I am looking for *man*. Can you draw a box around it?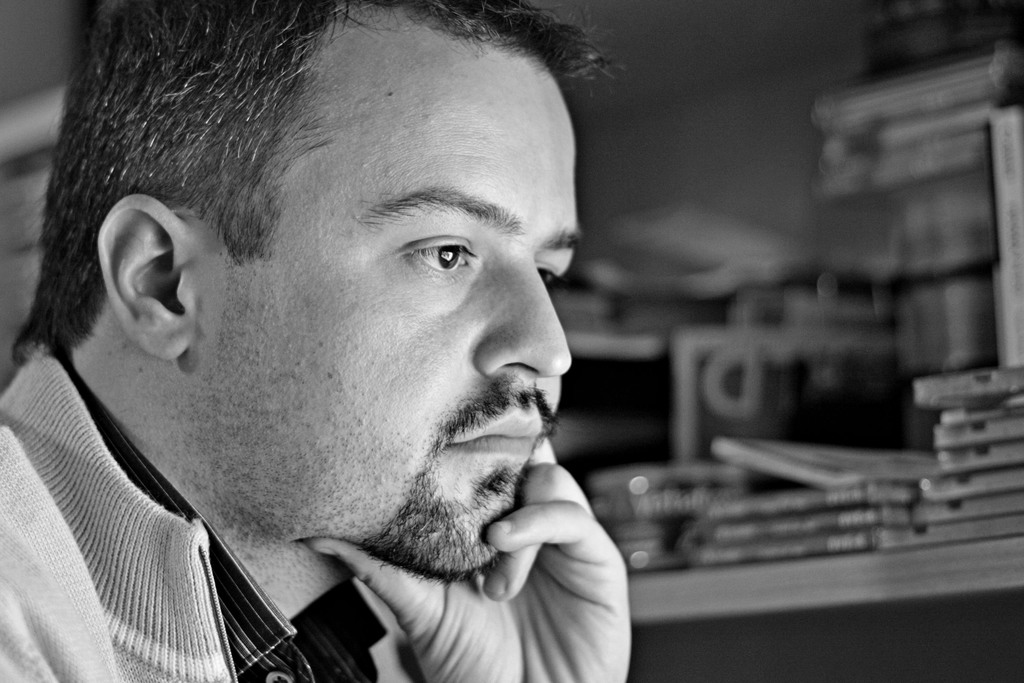
Sure, the bounding box is 0 26 740 671.
